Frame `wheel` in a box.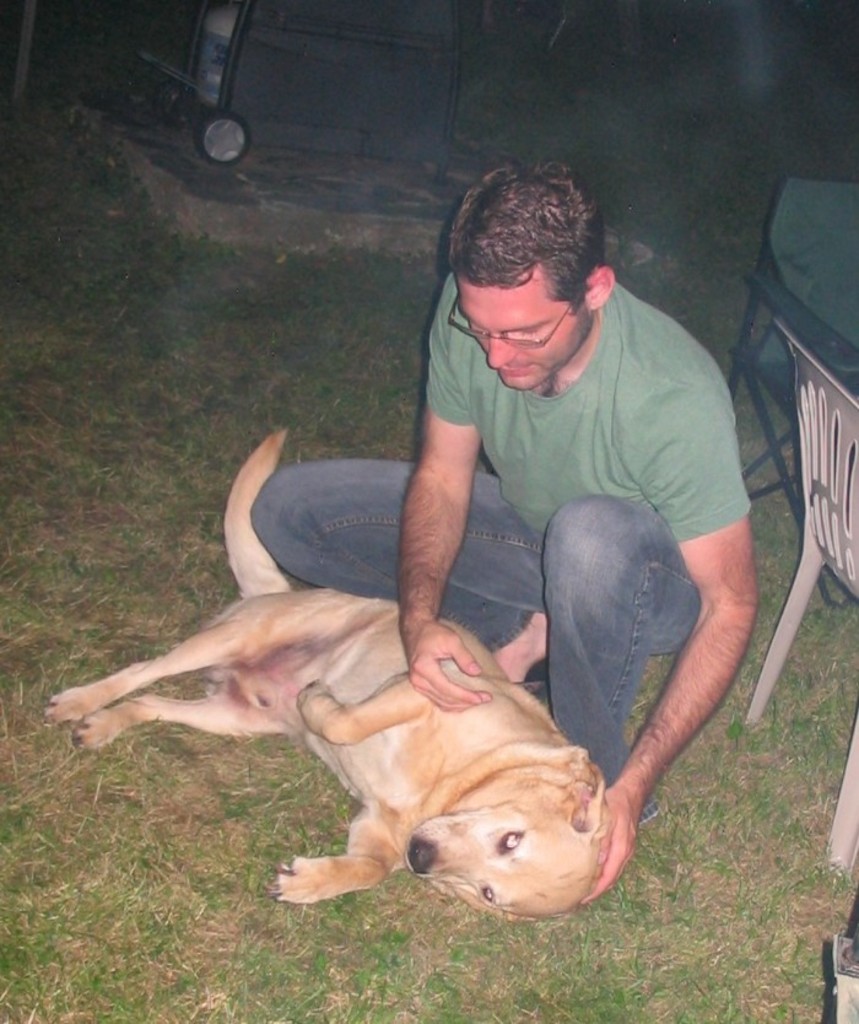
195:111:250:166.
